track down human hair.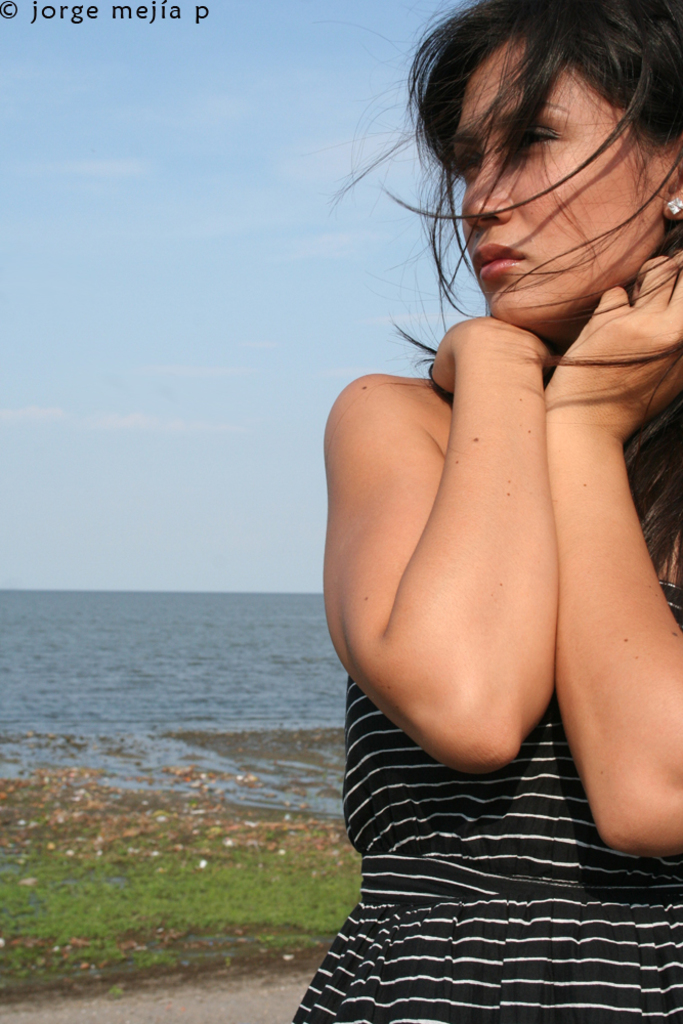
Tracked to [x1=331, y1=0, x2=682, y2=584].
